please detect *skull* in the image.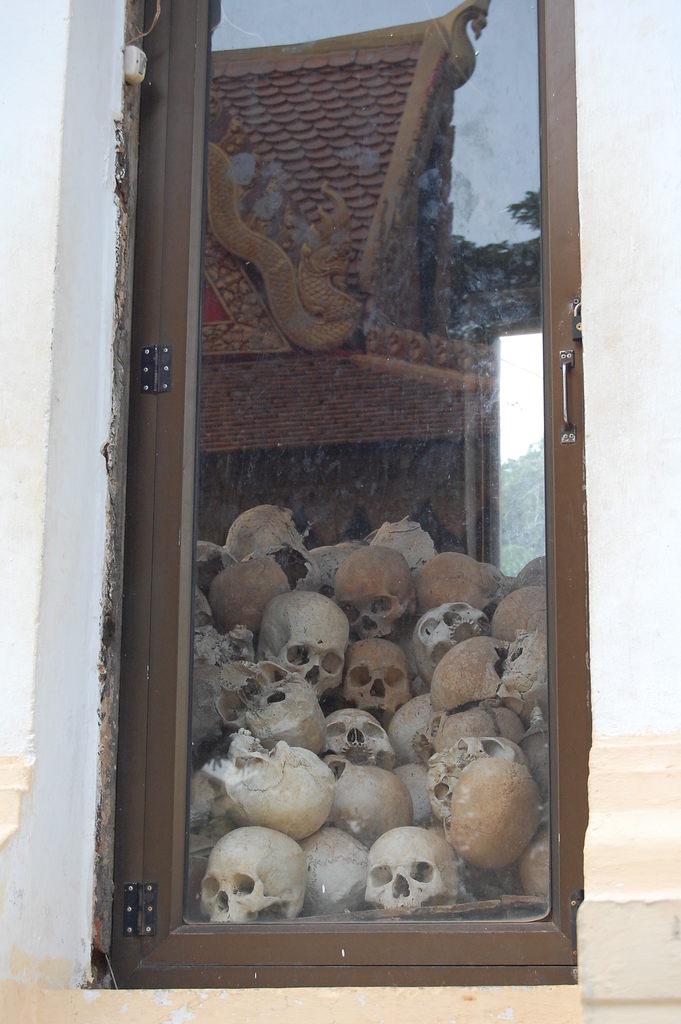
(x1=355, y1=519, x2=425, y2=564).
